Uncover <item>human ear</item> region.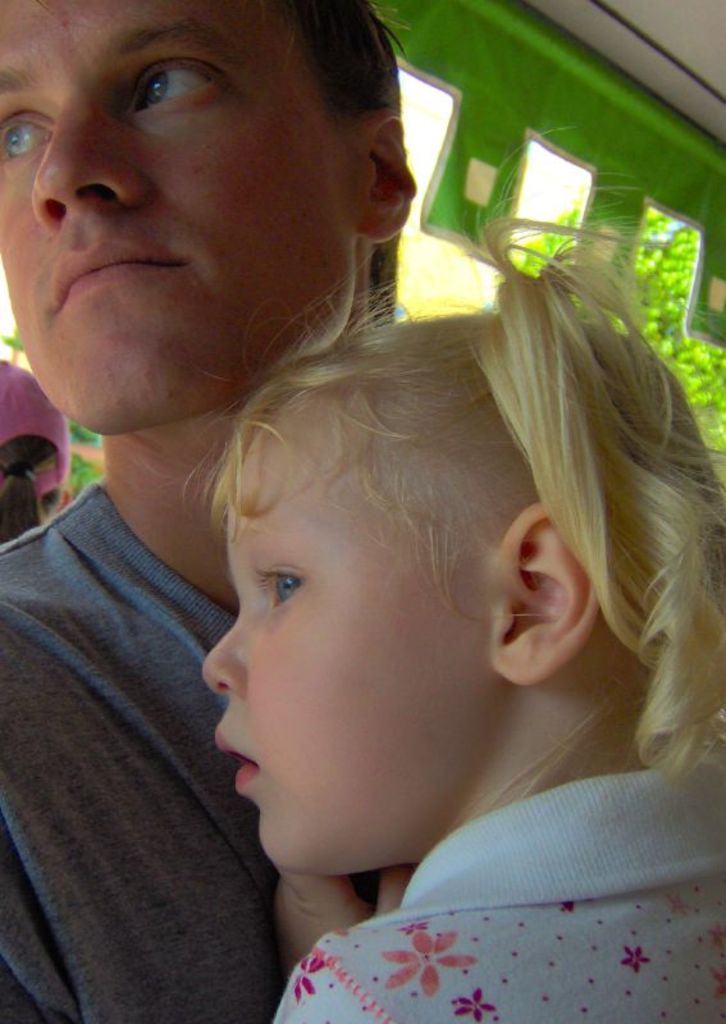
Uncovered: select_region(496, 504, 597, 690).
